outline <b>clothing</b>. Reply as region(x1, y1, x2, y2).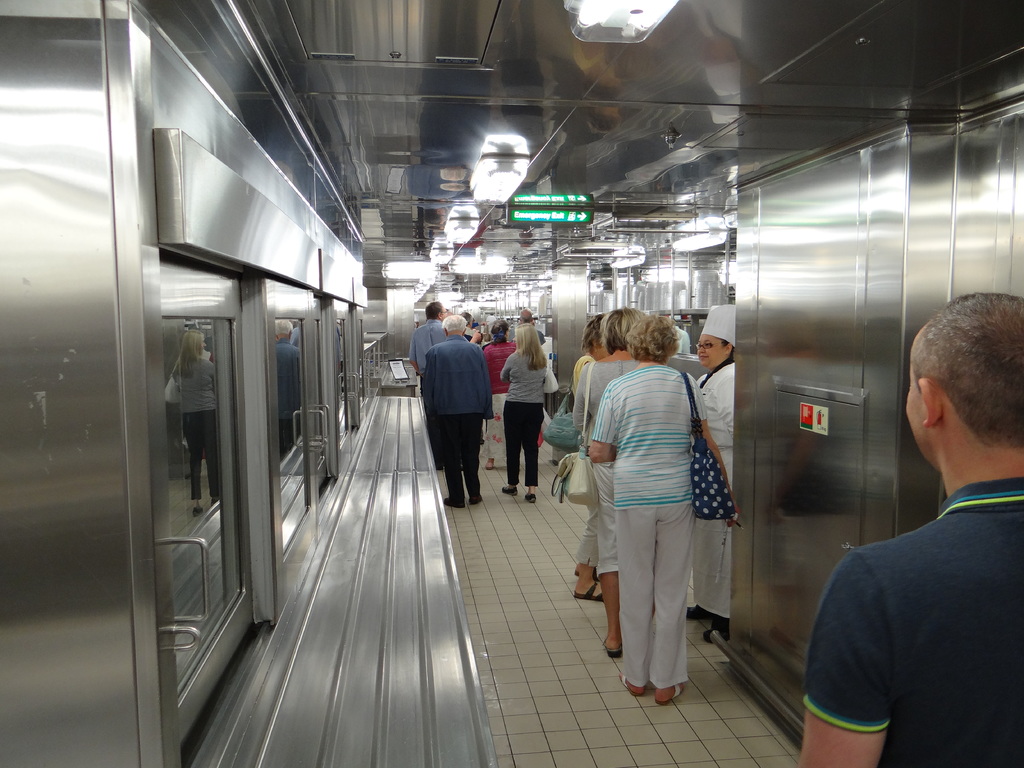
region(595, 362, 706, 686).
